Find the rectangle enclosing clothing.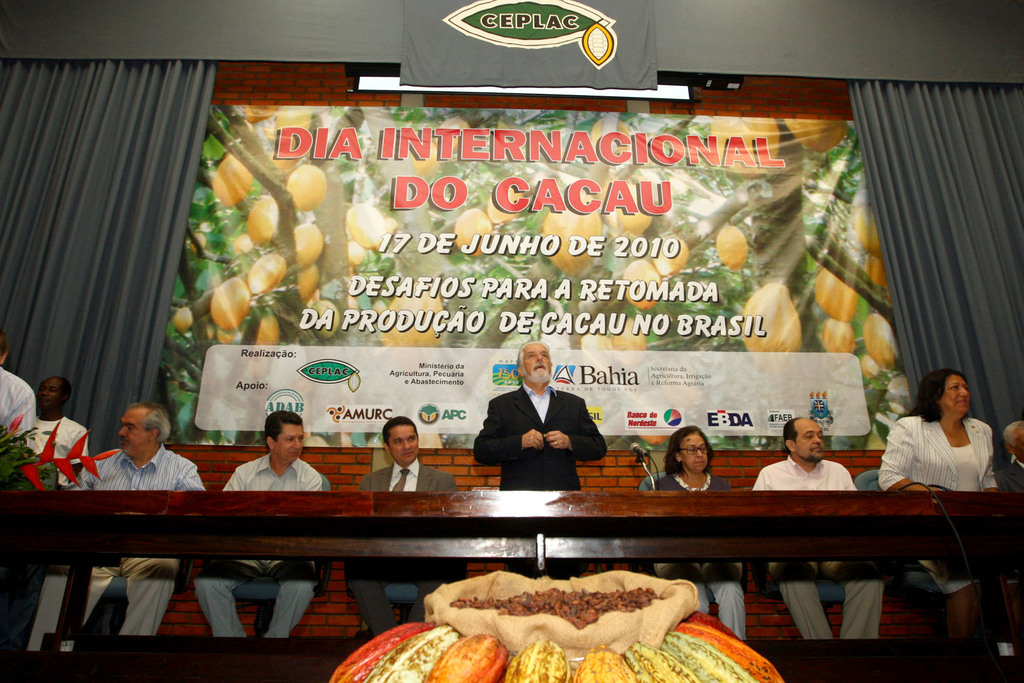
(x1=30, y1=409, x2=97, y2=484).
